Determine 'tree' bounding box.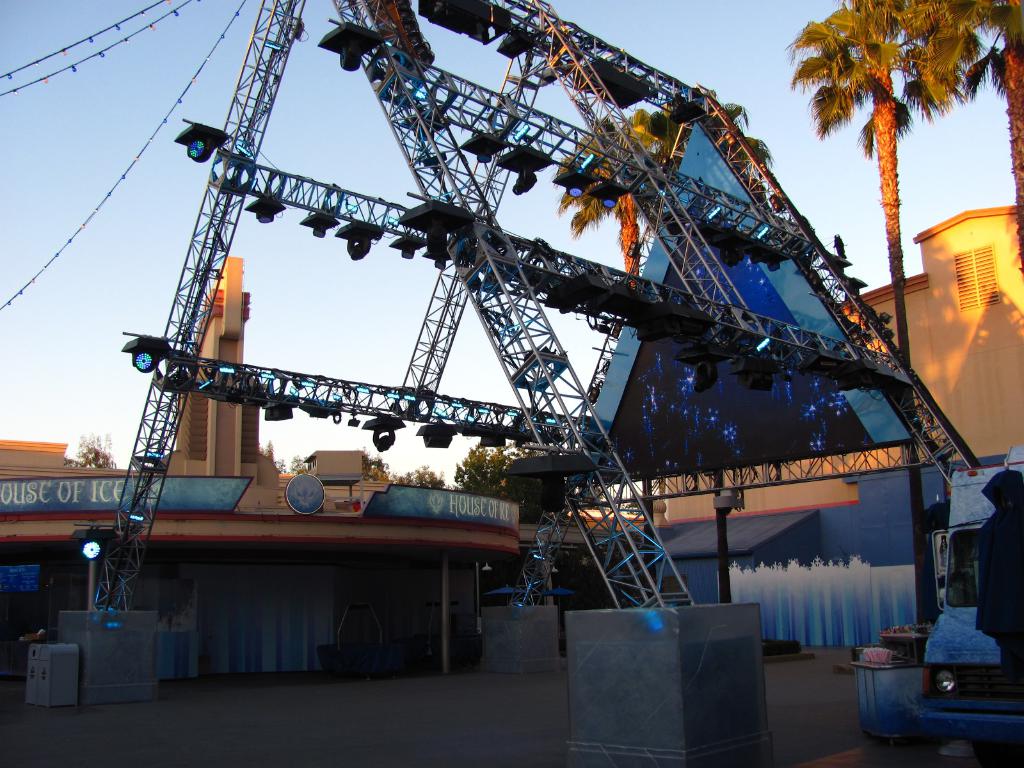
Determined: (x1=272, y1=461, x2=286, y2=479).
